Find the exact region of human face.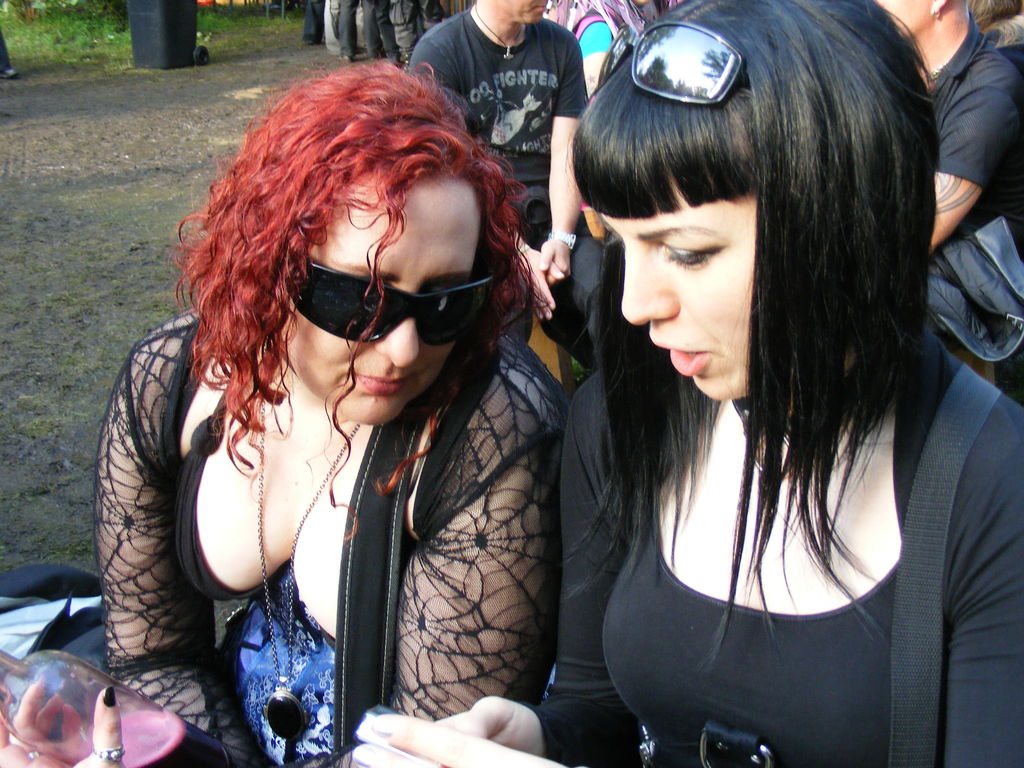
Exact region: <bbox>886, 3, 932, 29</bbox>.
